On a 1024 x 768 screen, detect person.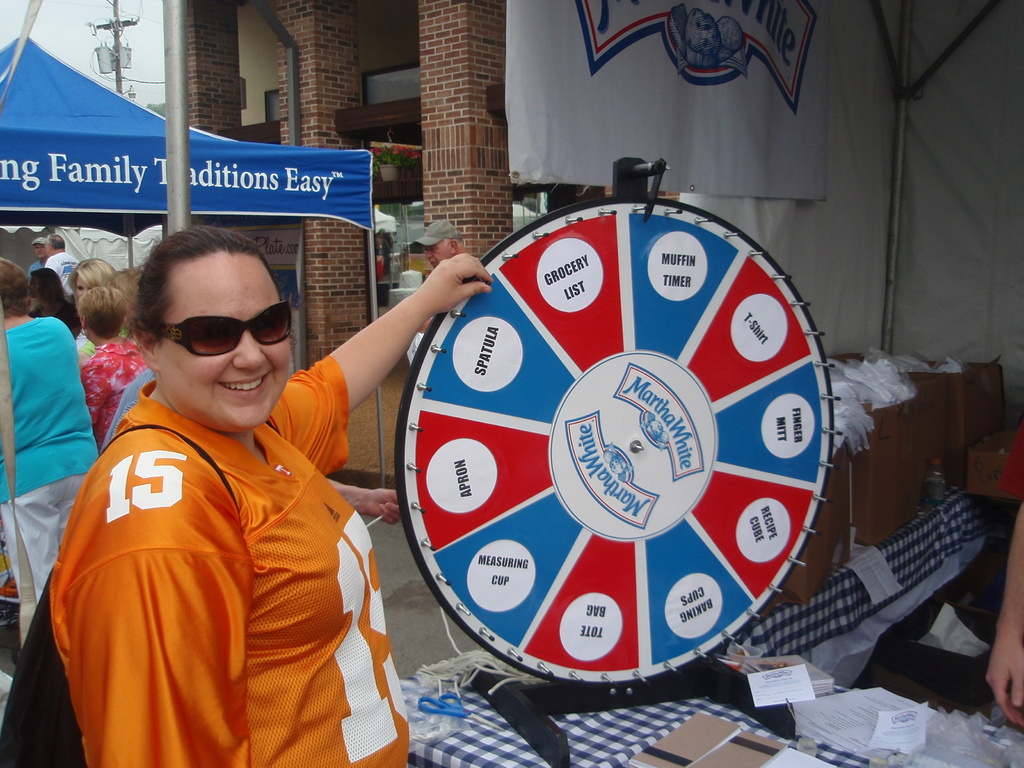
[0,262,99,623].
